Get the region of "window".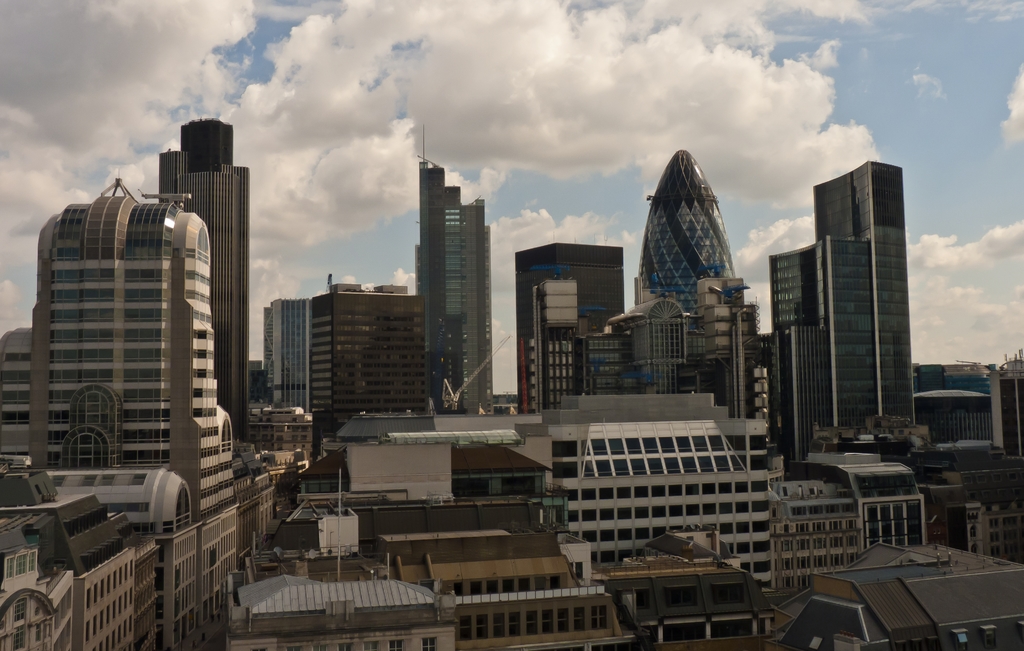
box(314, 643, 327, 650).
